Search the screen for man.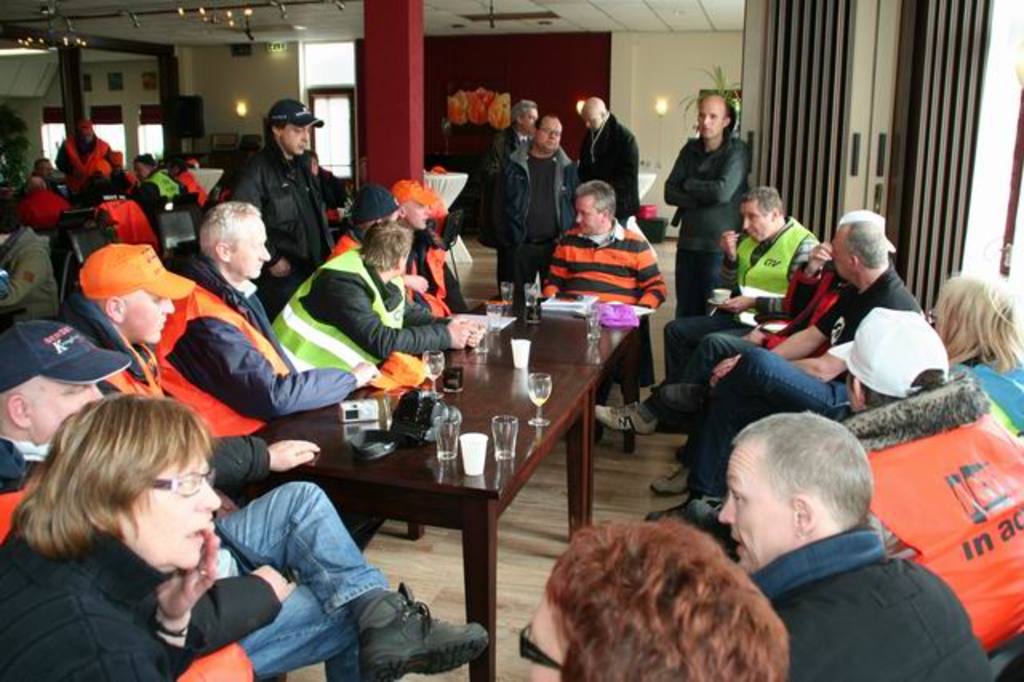
Found at 568 91 650 232.
